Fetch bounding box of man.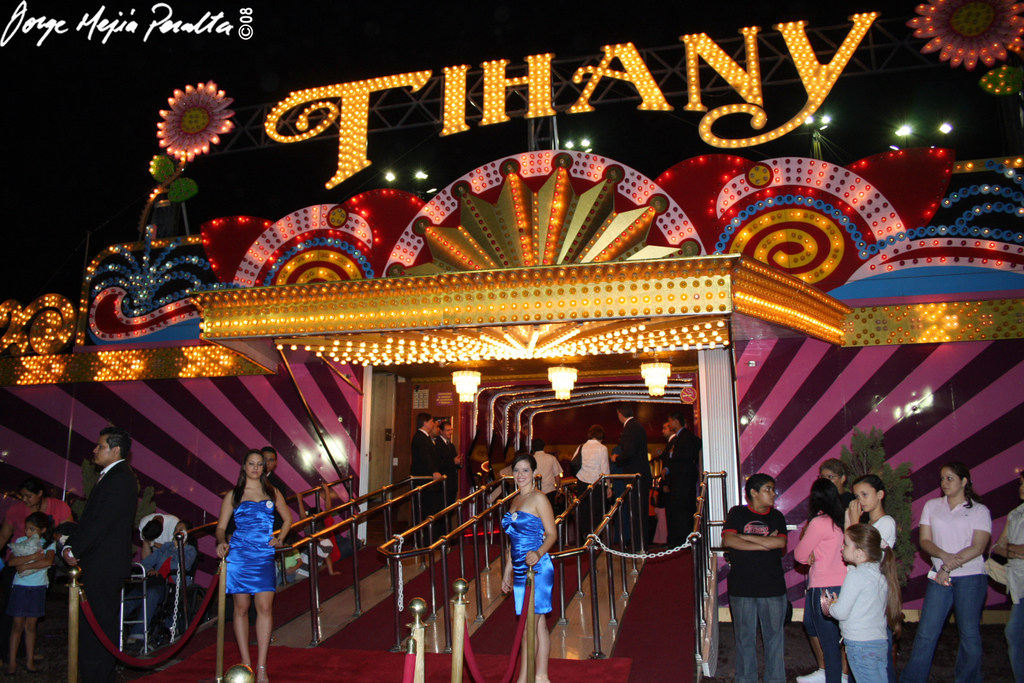
Bbox: pyautogui.locateOnScreen(135, 525, 227, 632).
